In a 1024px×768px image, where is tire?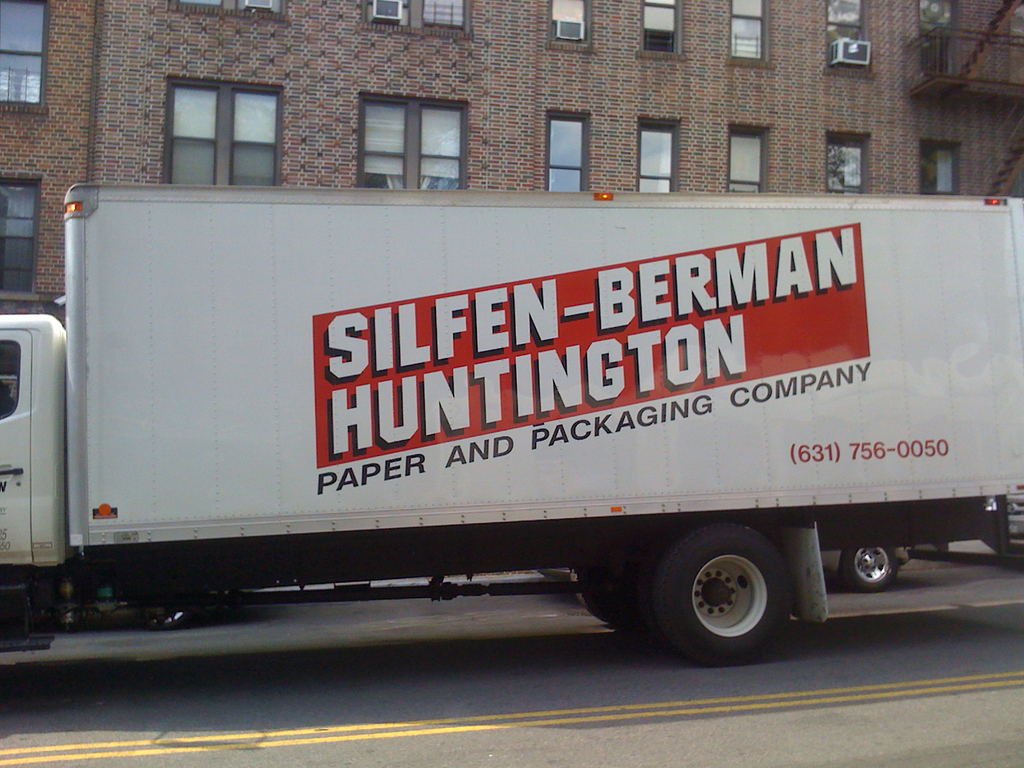
l=638, t=531, r=801, b=658.
